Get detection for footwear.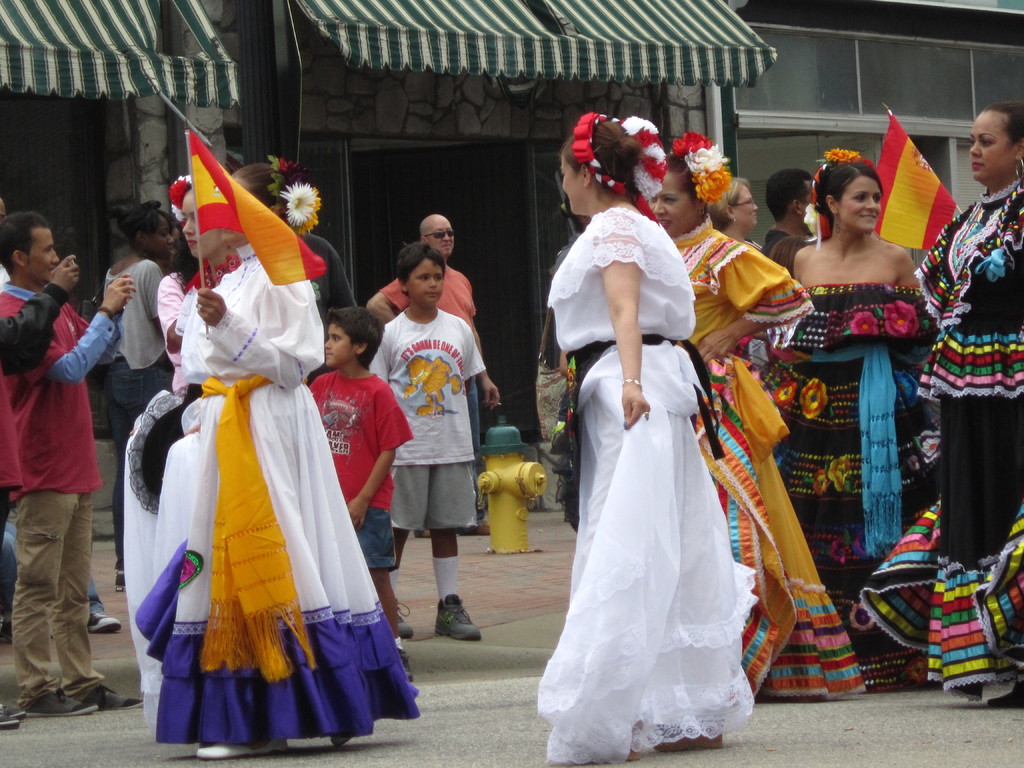
Detection: 431:593:482:642.
